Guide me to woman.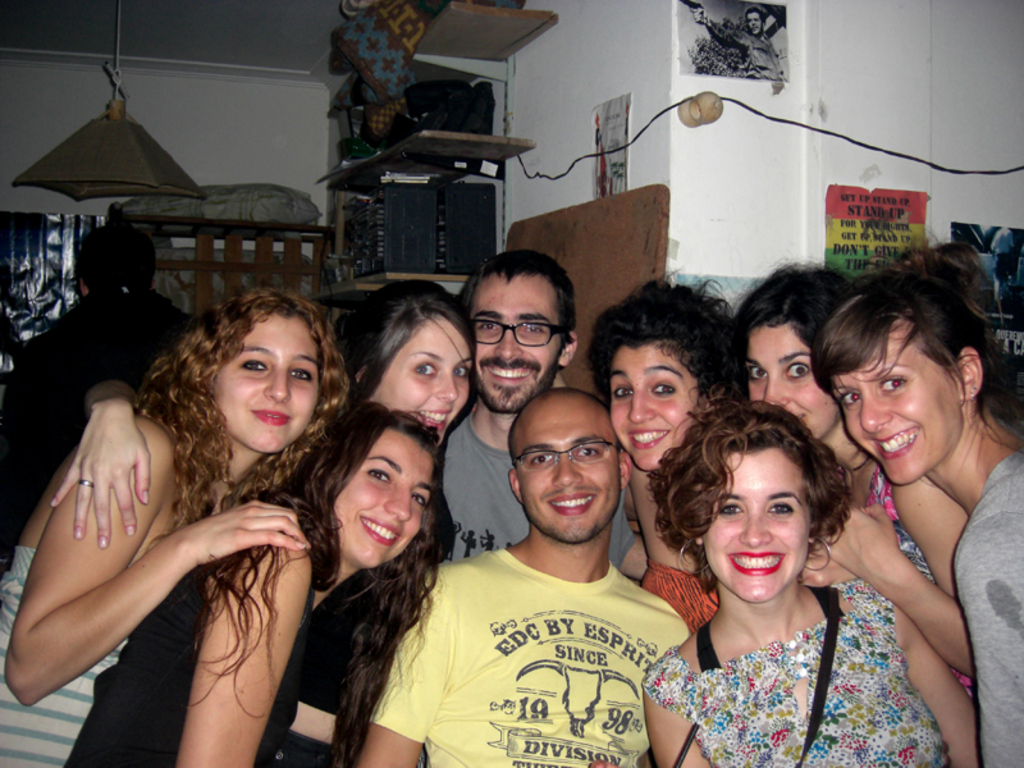
Guidance: l=0, t=289, r=351, b=767.
